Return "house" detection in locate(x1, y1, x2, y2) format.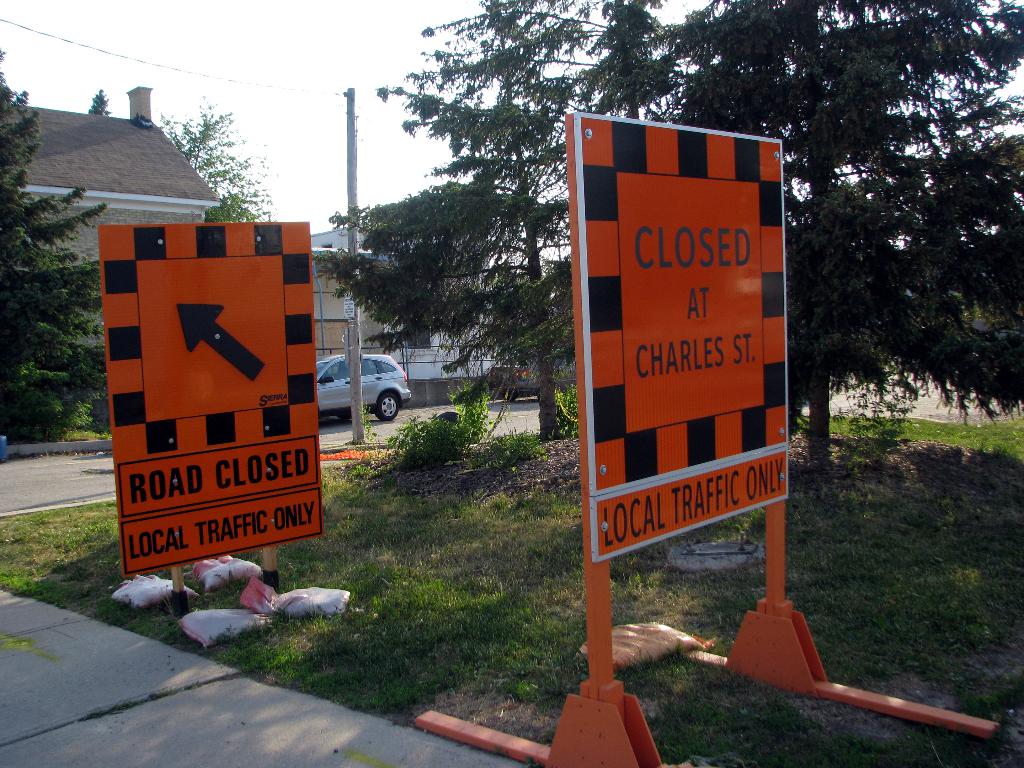
locate(0, 85, 220, 348).
